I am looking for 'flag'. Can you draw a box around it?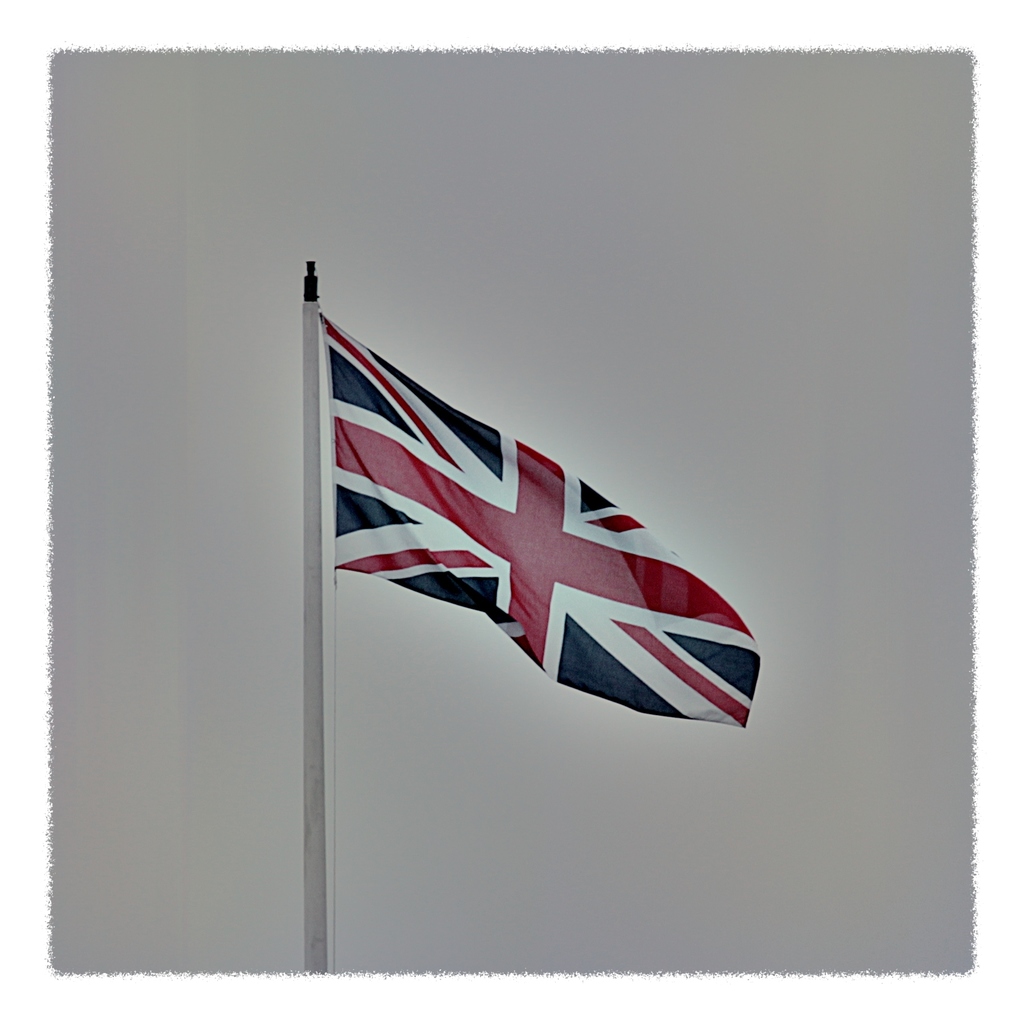
Sure, the bounding box is 312/307/762/739.
